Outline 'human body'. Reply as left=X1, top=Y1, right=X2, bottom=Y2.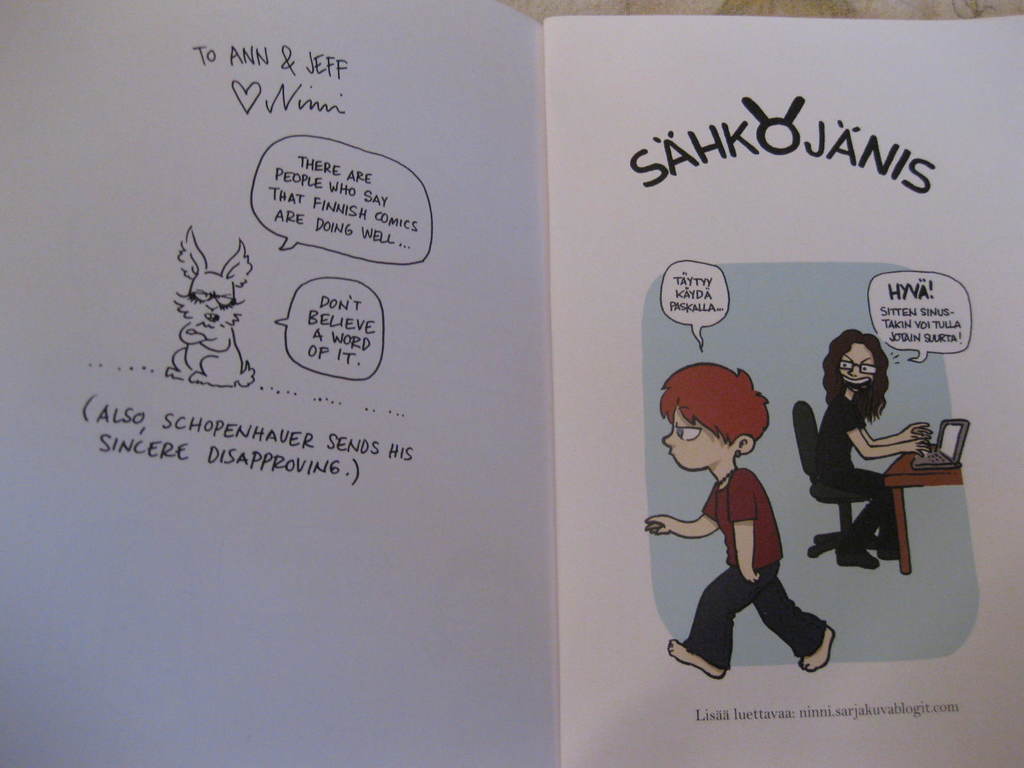
left=802, top=312, right=936, bottom=594.
